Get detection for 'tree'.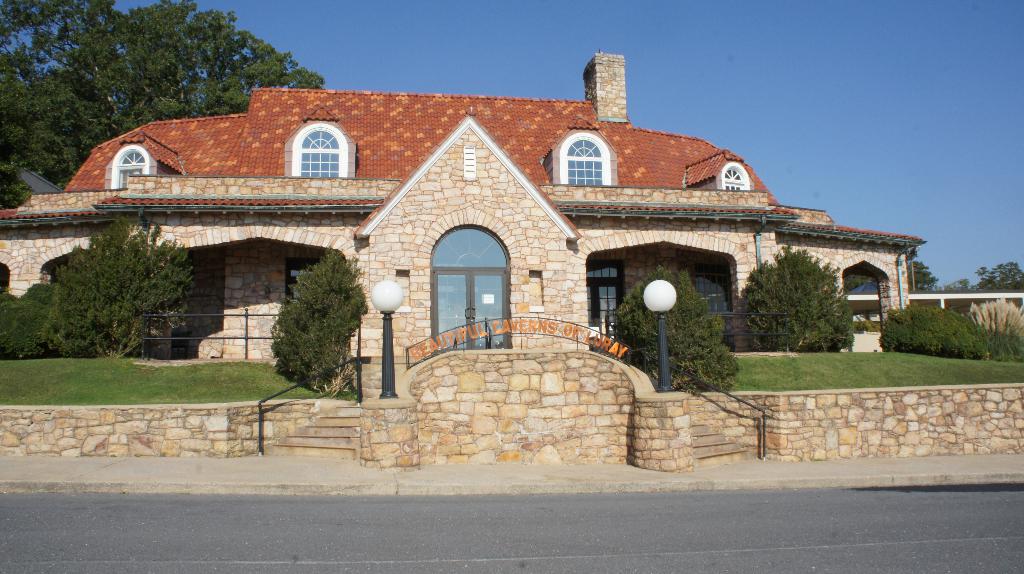
Detection: {"left": 260, "top": 234, "right": 356, "bottom": 387}.
